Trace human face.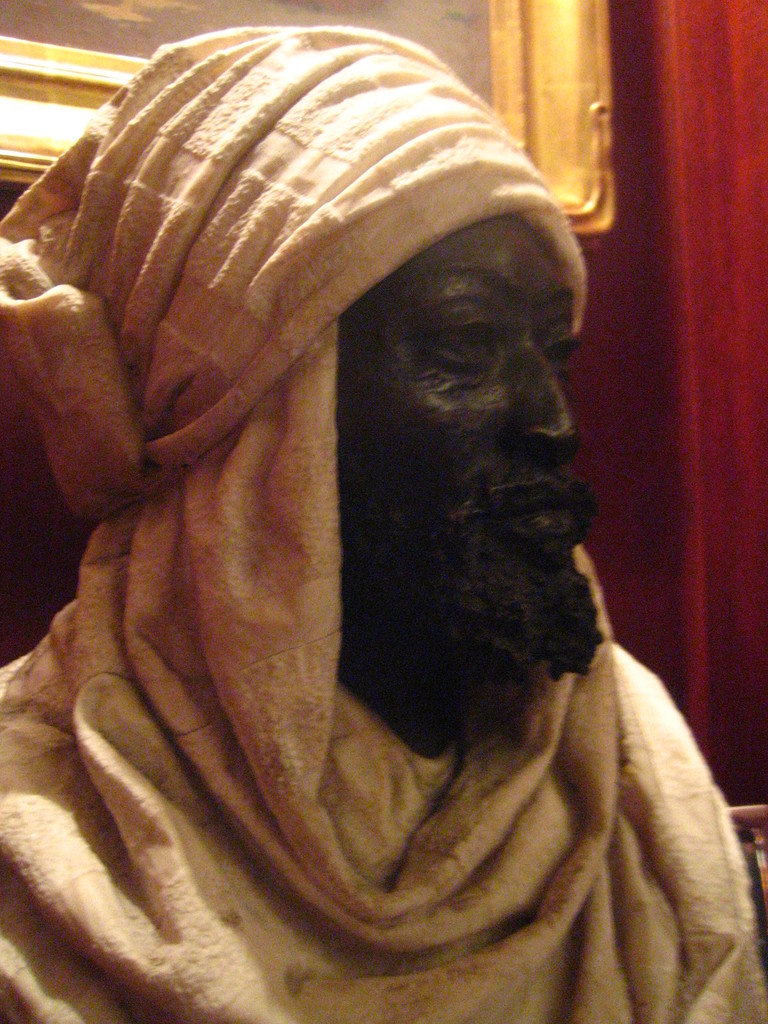
Traced to 343, 214, 598, 687.
